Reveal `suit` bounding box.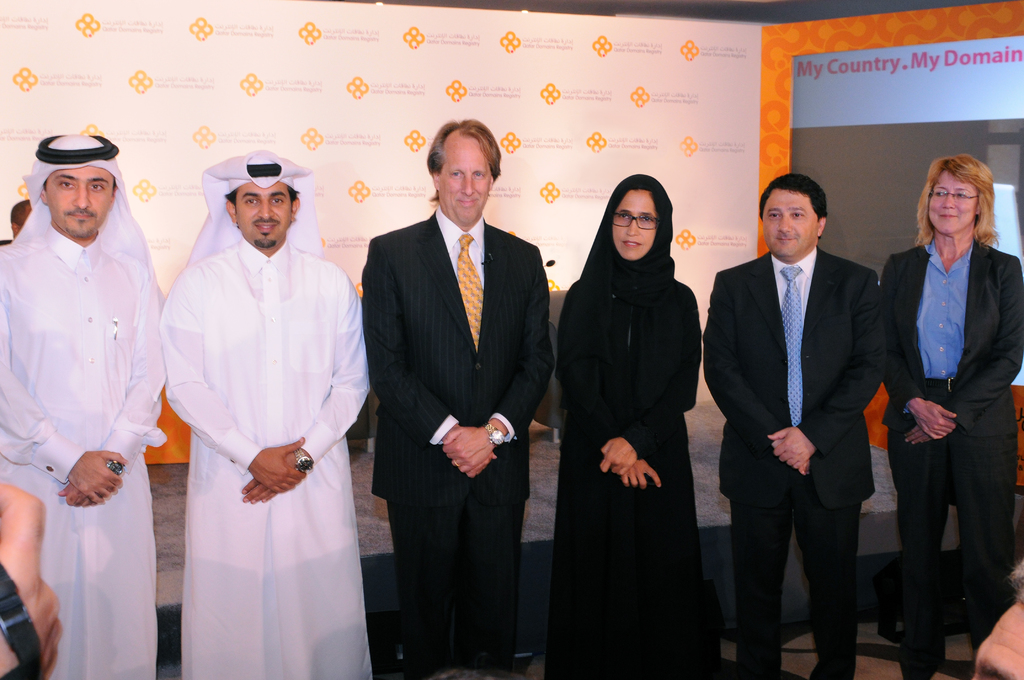
Revealed: (left=876, top=236, right=1023, bottom=679).
